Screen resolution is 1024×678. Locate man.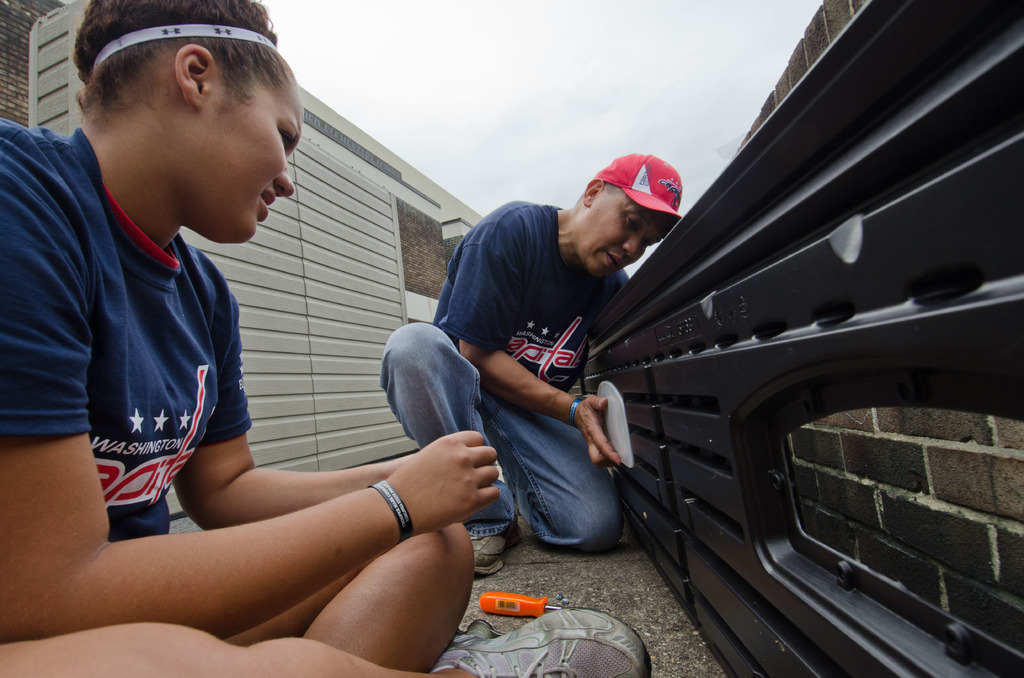
363/147/712/595.
